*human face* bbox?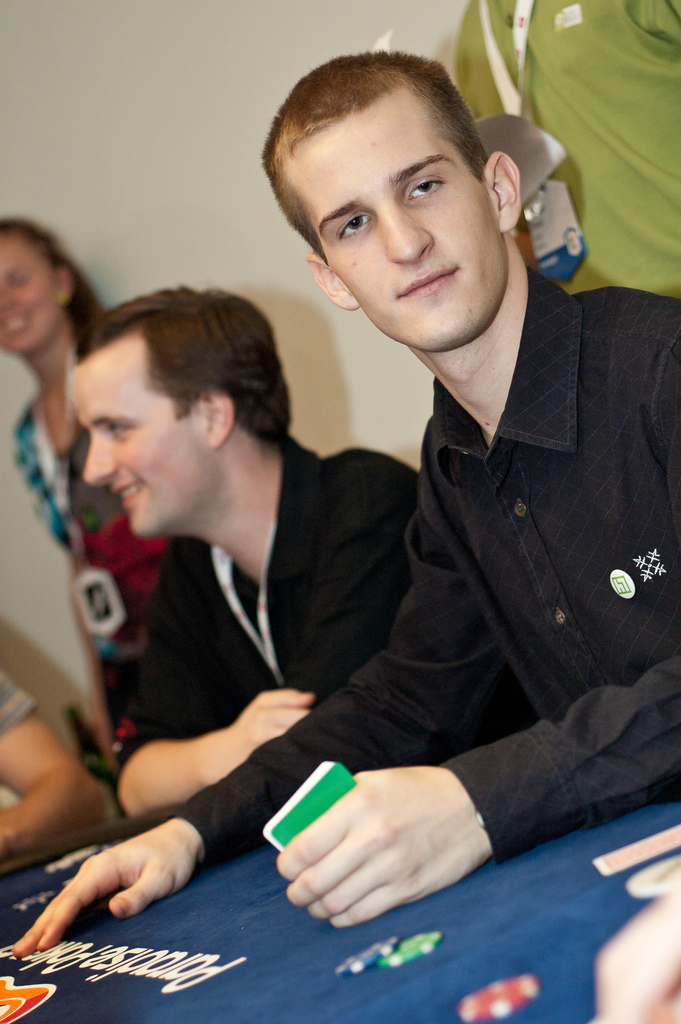
(301, 83, 503, 350)
